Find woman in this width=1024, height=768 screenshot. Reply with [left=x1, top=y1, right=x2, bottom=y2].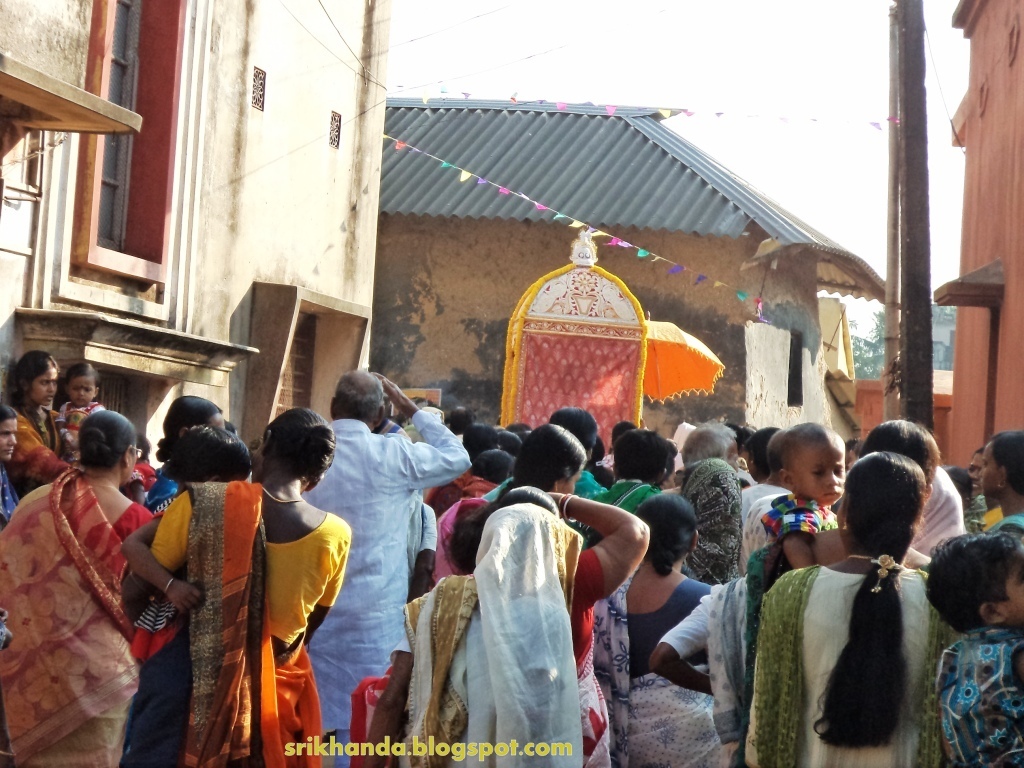
[left=112, top=404, right=354, bottom=767].
